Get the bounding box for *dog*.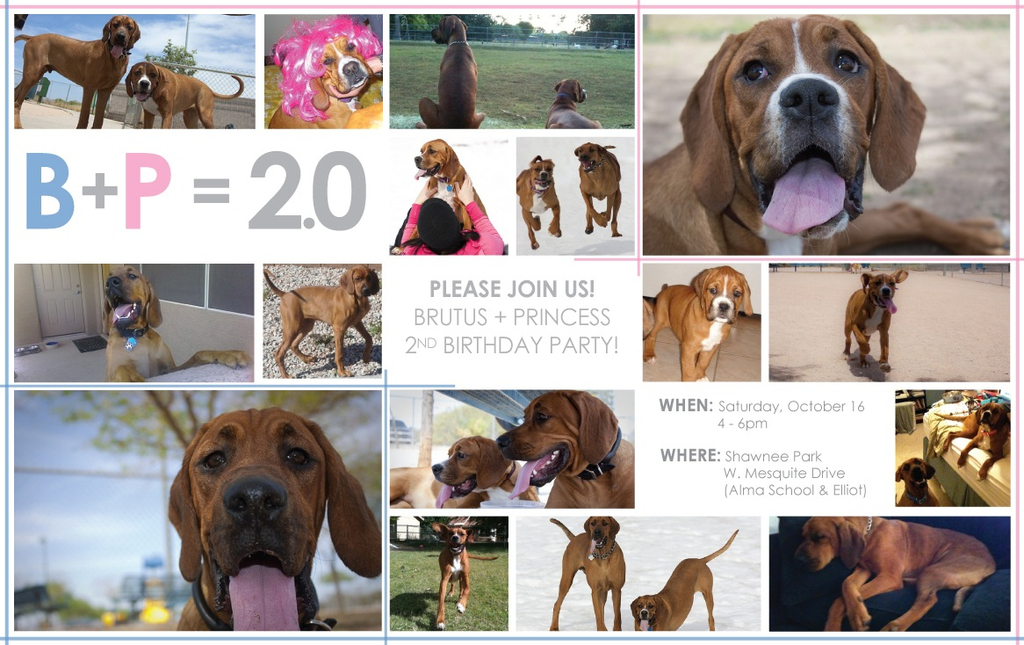
[x1=547, y1=512, x2=628, y2=628].
